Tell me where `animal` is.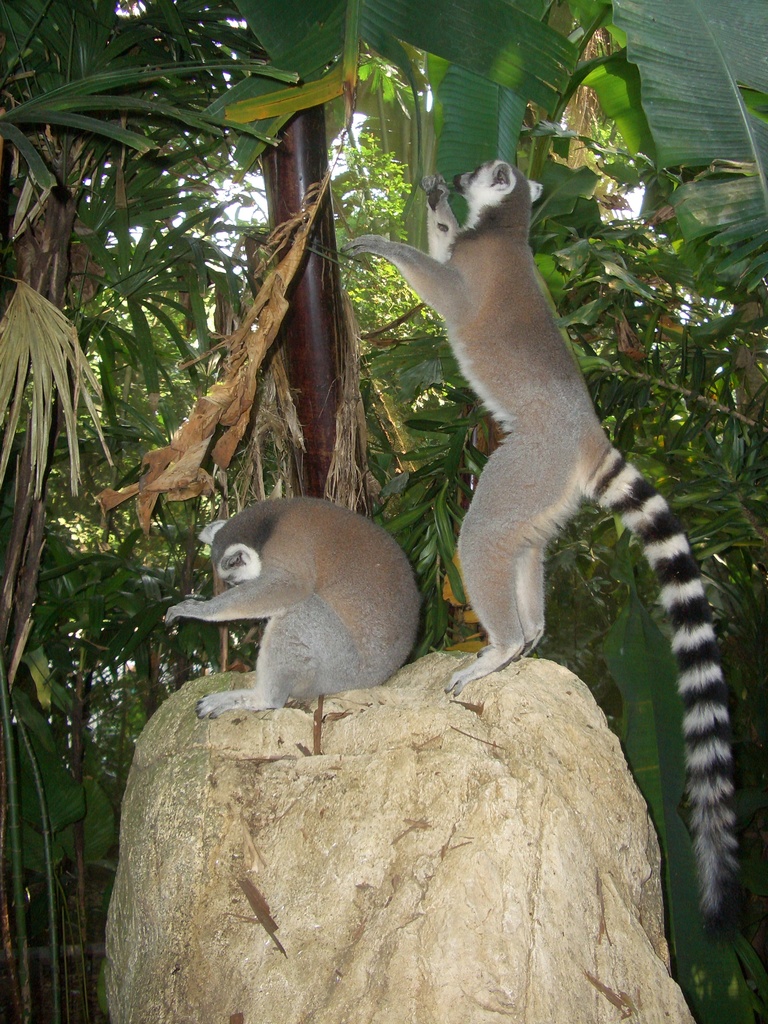
`animal` is at <box>338,160,747,936</box>.
